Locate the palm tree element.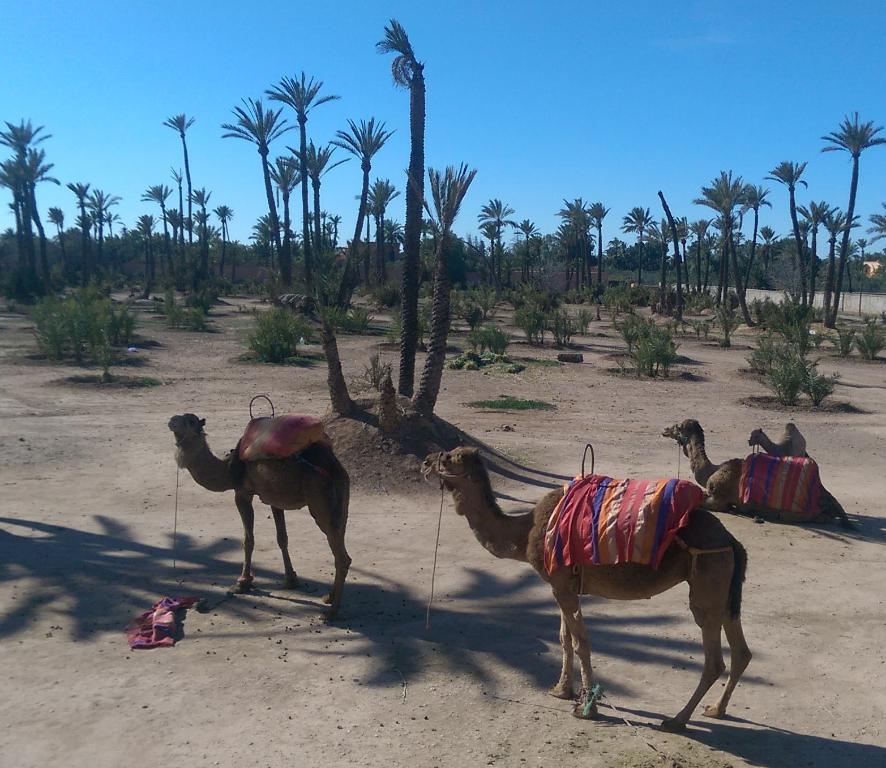
Element bbox: {"x1": 767, "y1": 156, "x2": 809, "y2": 315}.
